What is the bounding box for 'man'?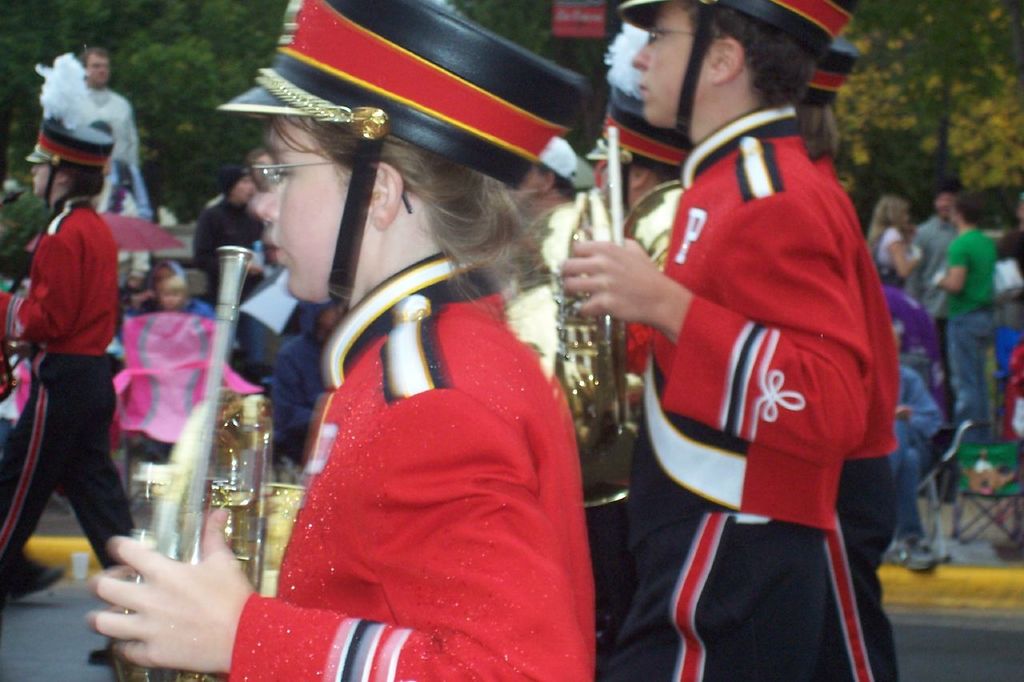
(x1=193, y1=168, x2=266, y2=307).
